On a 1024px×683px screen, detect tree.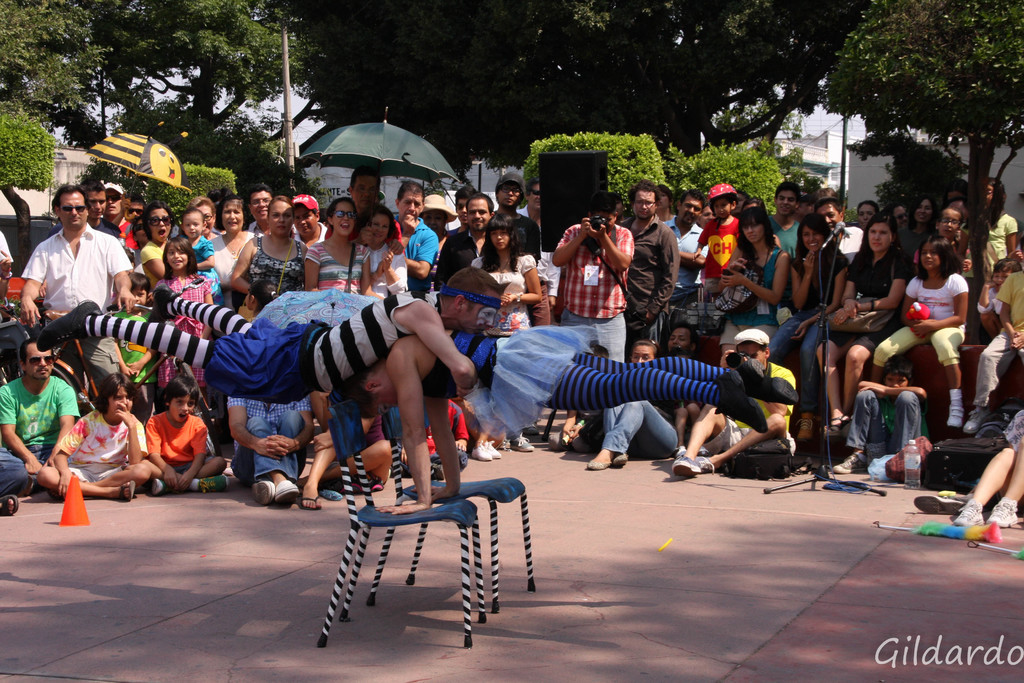
{"x1": 296, "y1": 0, "x2": 699, "y2": 169}.
